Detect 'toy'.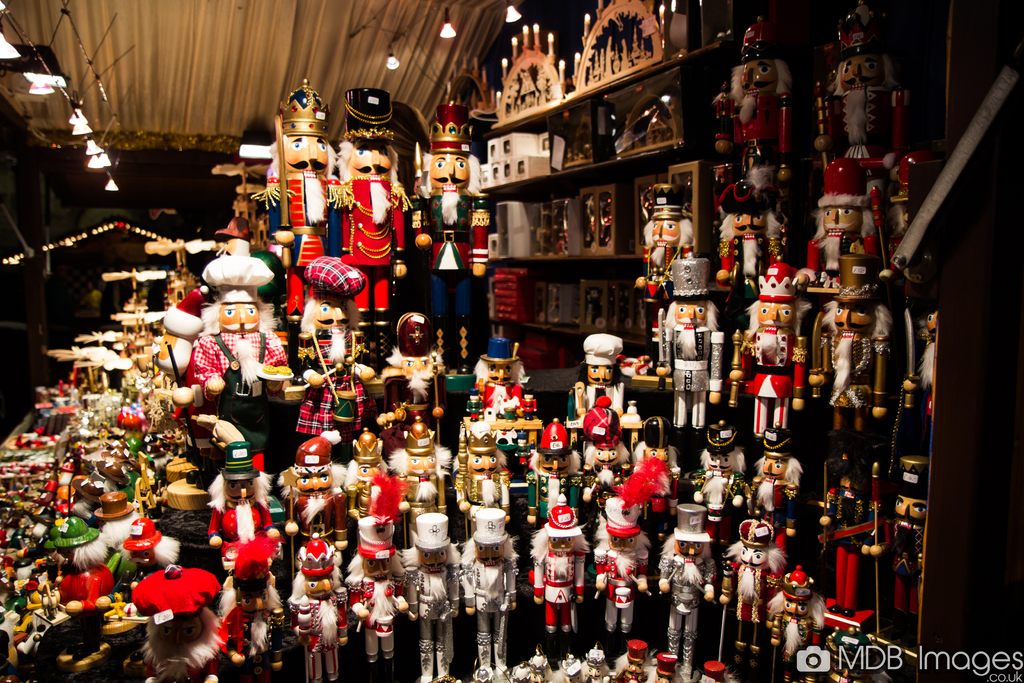
Detected at box(378, 416, 450, 508).
